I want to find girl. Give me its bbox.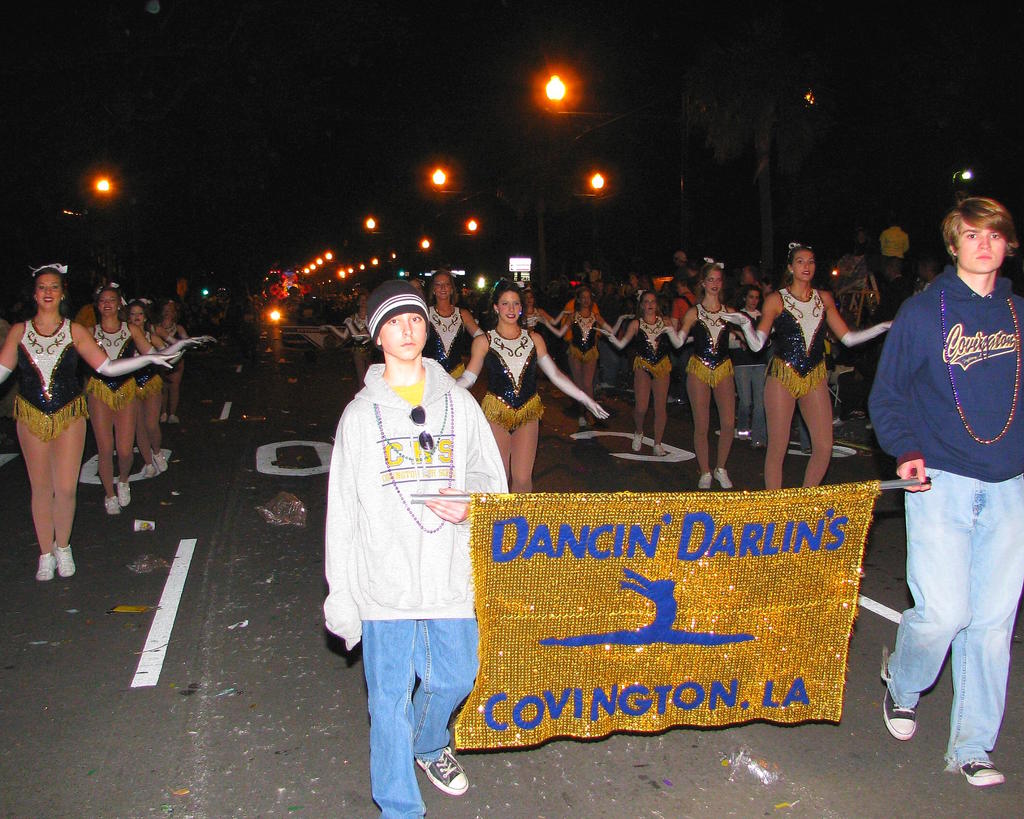
<box>161,304,216,422</box>.
